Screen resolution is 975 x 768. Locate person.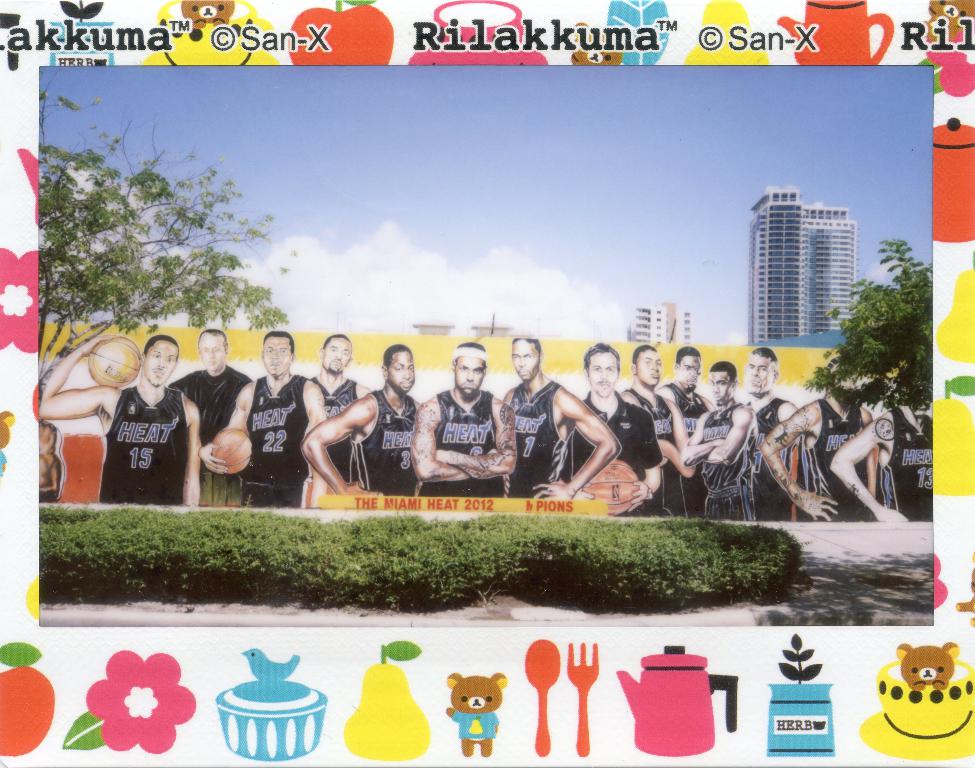
<bbox>828, 383, 935, 516</bbox>.
